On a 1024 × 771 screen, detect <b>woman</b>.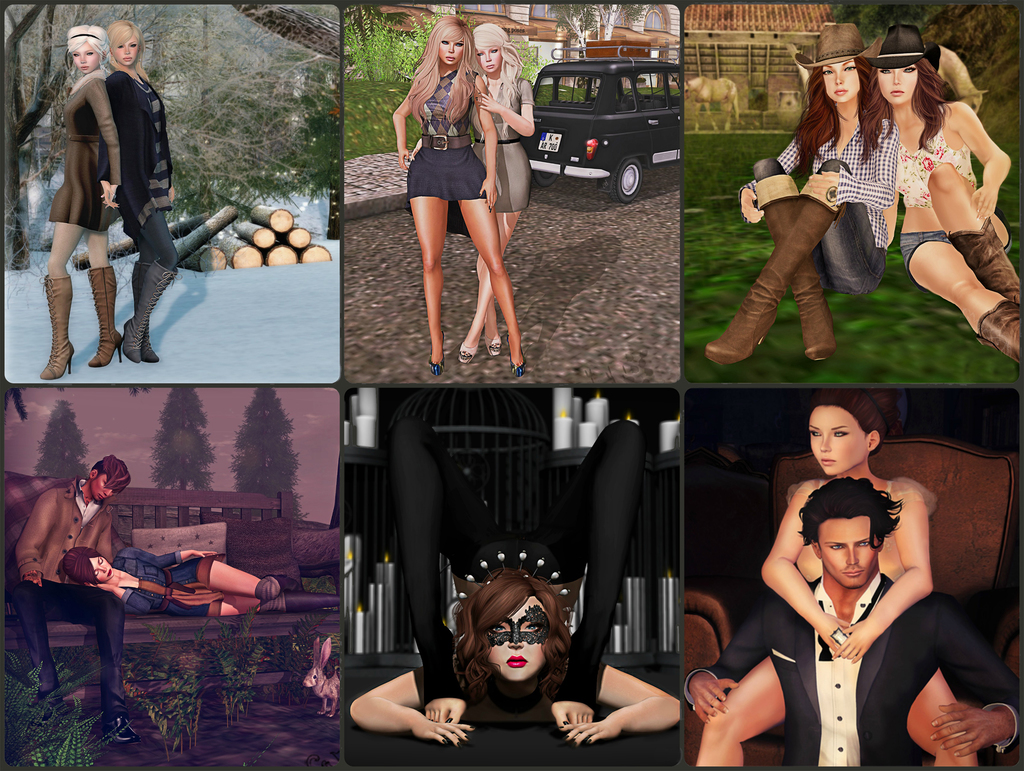
box(677, 388, 1019, 765).
